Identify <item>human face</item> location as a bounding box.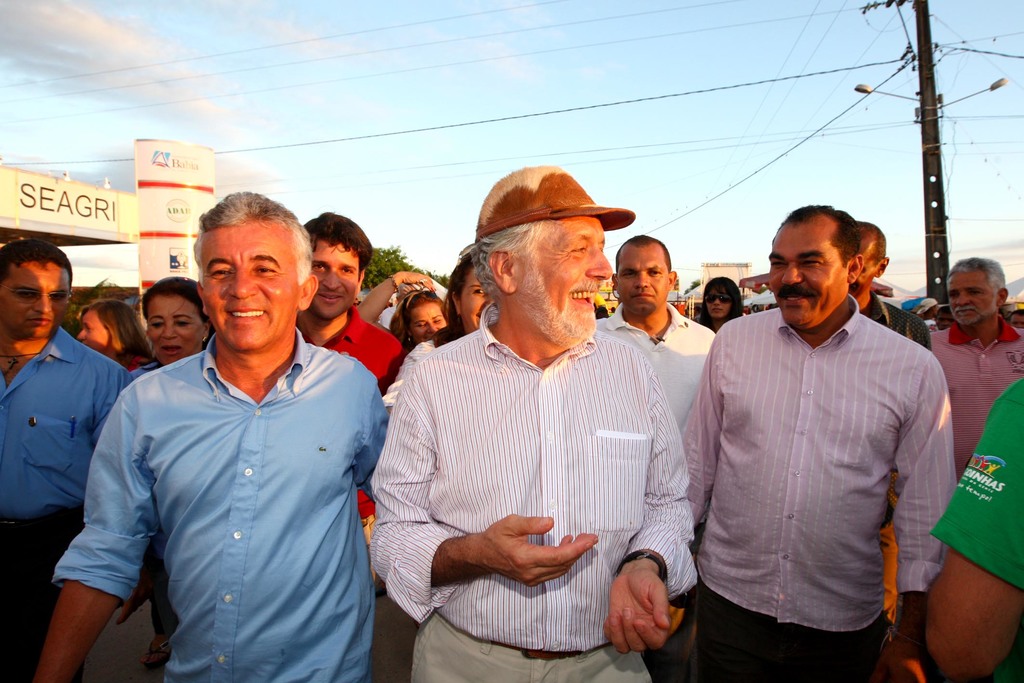
0,270,72,336.
